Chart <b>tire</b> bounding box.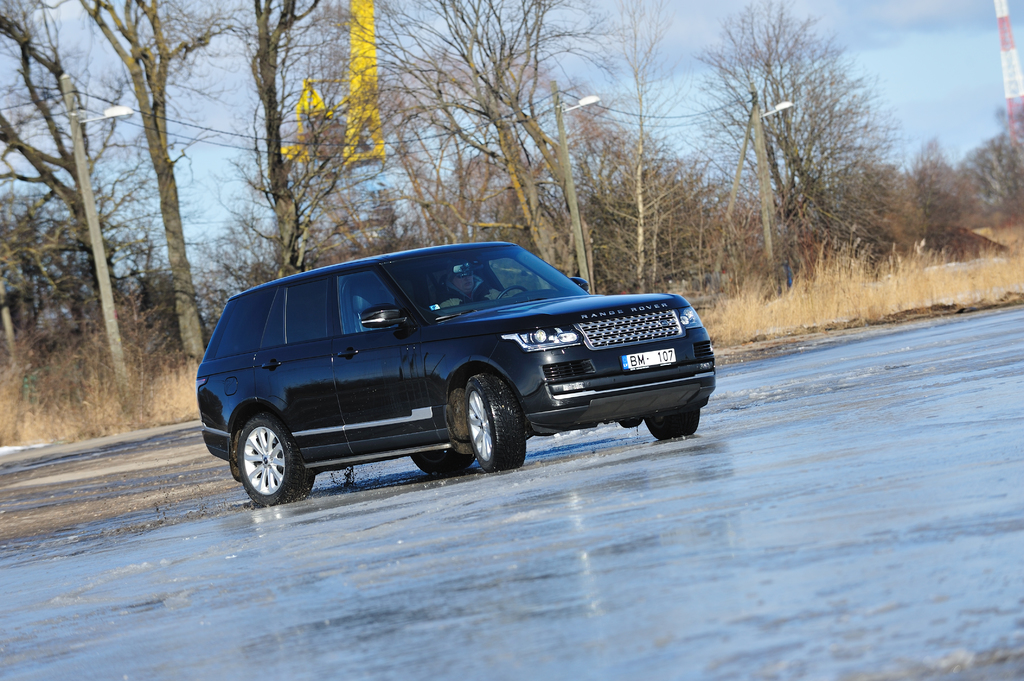
Charted: (left=239, top=415, right=314, bottom=502).
